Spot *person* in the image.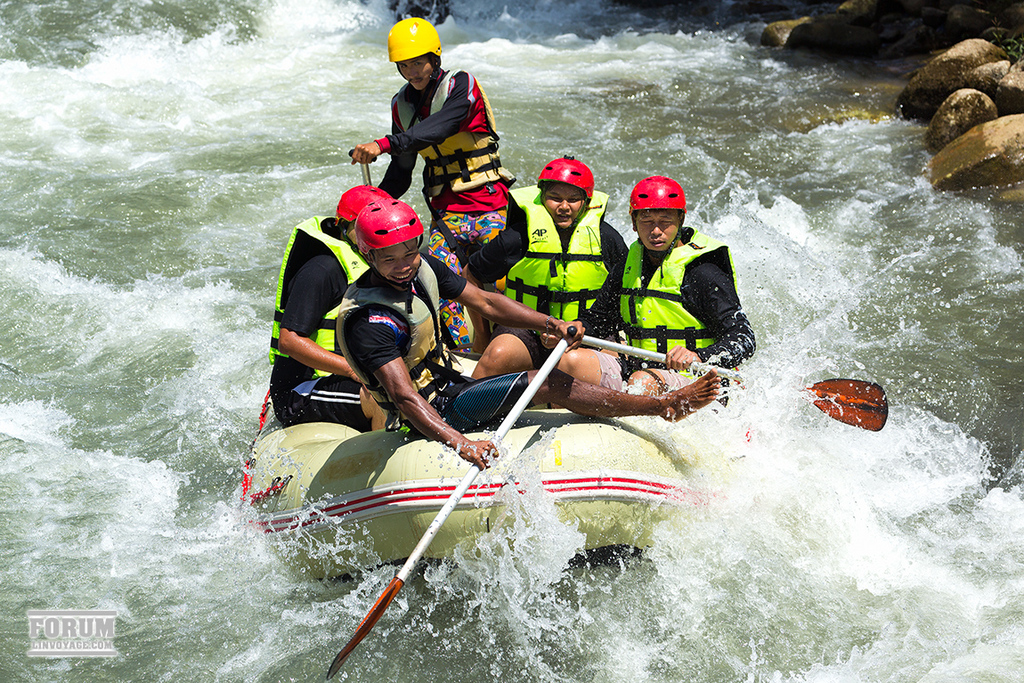
*person* found at rect(360, 23, 498, 220).
